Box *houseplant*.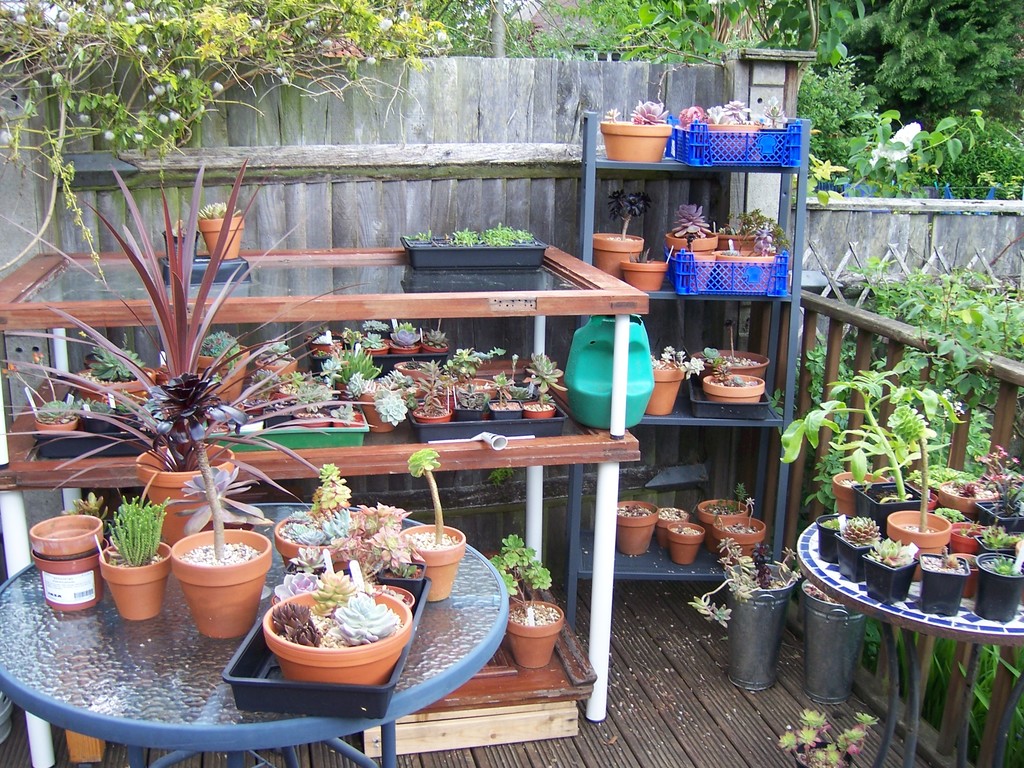
(863,532,924,611).
